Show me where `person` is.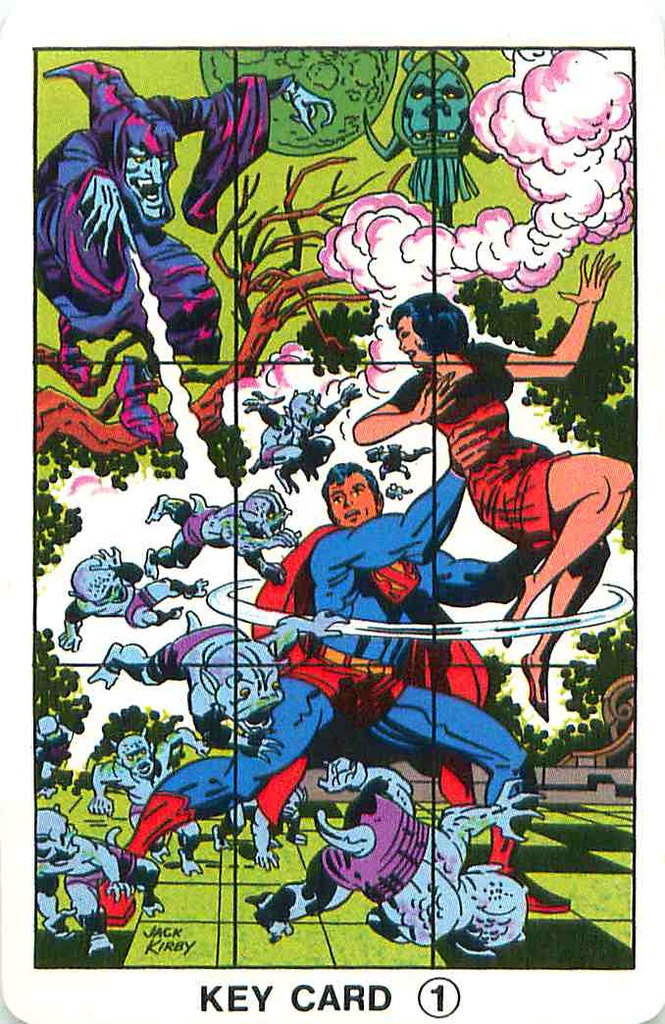
`person` is at 94, 460, 569, 928.
